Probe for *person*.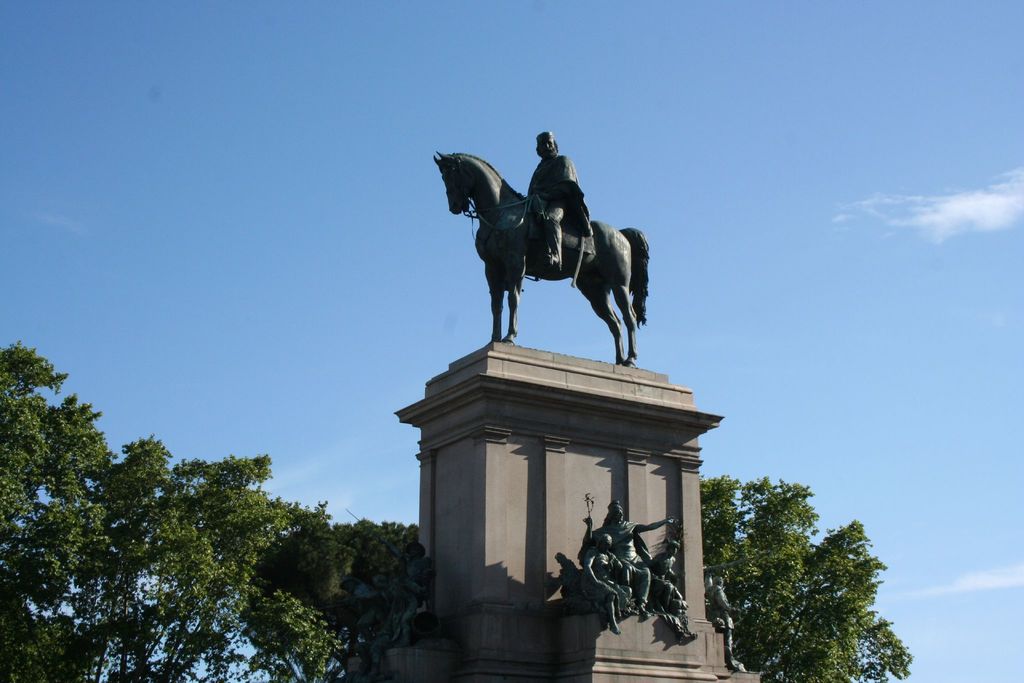
Probe result: pyautogui.locateOnScreen(700, 572, 746, 670).
